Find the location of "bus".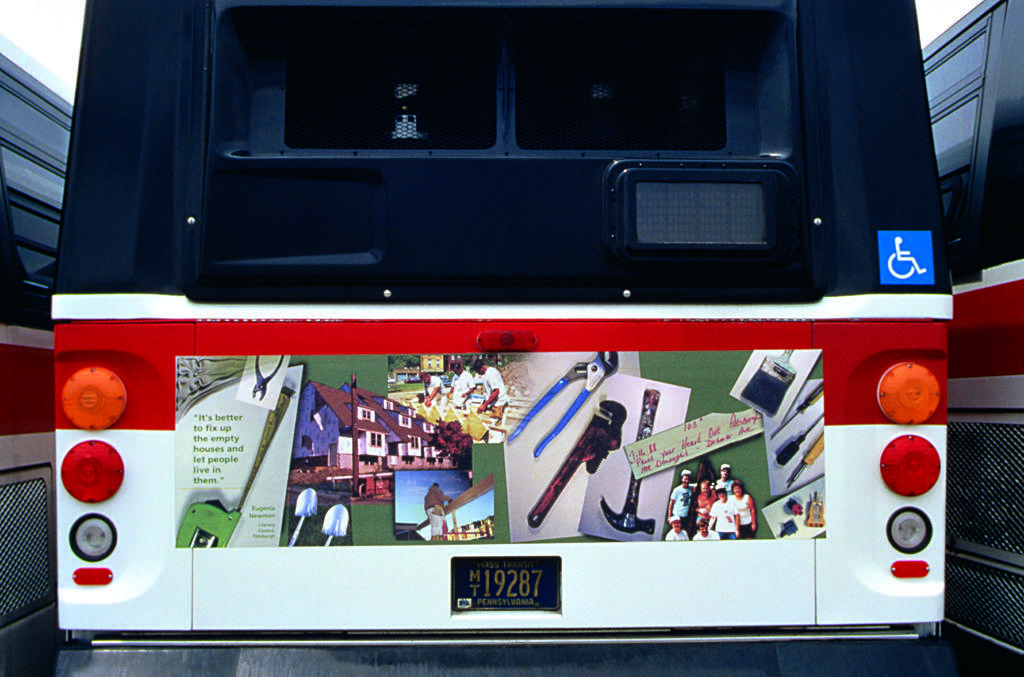
Location: (0, 30, 80, 676).
